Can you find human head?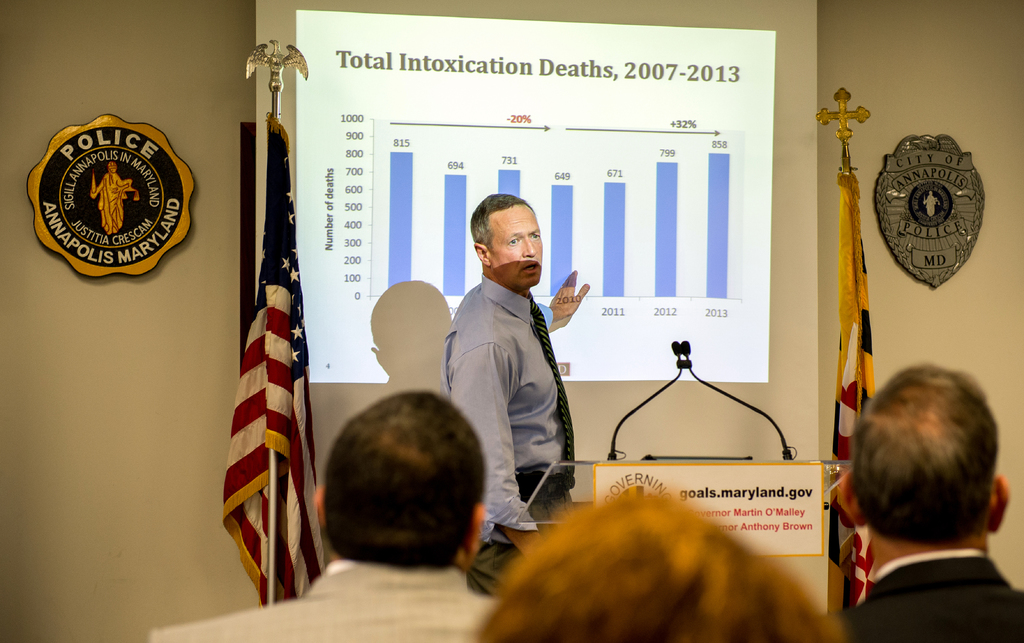
Yes, bounding box: x1=465 y1=484 x2=847 y2=642.
